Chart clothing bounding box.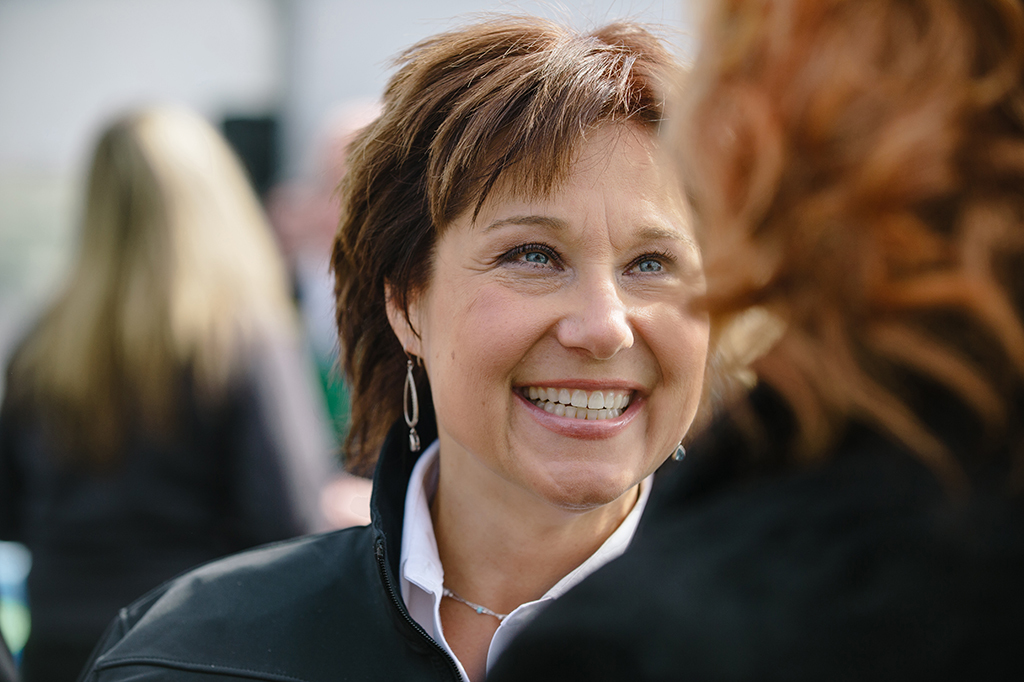
Charted: box(0, 320, 313, 681).
